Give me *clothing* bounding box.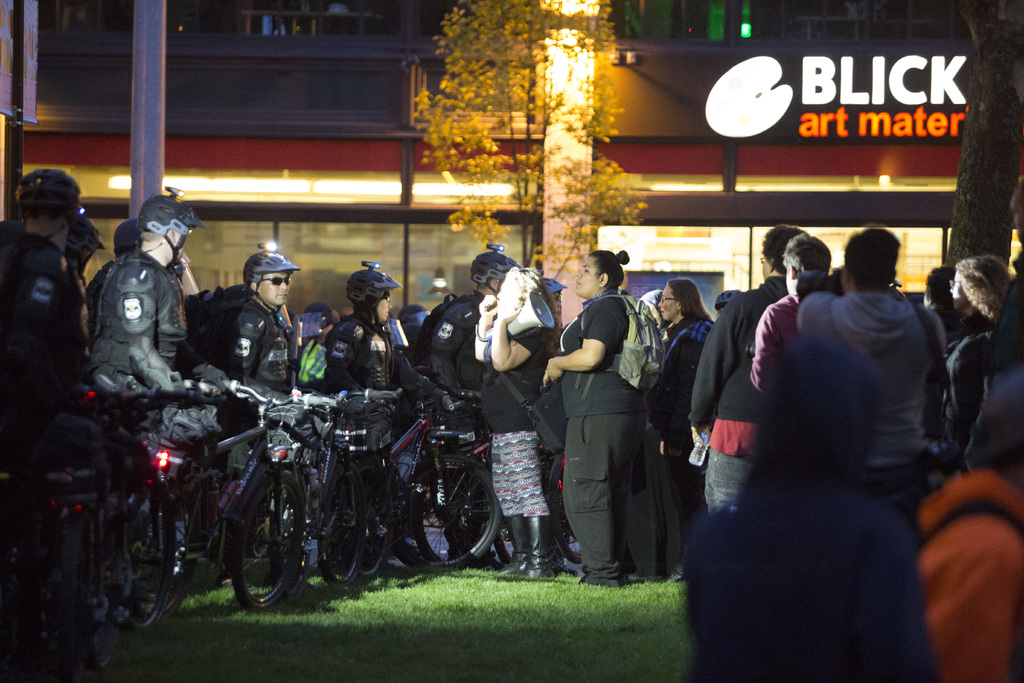
[x1=541, y1=285, x2=653, y2=590].
